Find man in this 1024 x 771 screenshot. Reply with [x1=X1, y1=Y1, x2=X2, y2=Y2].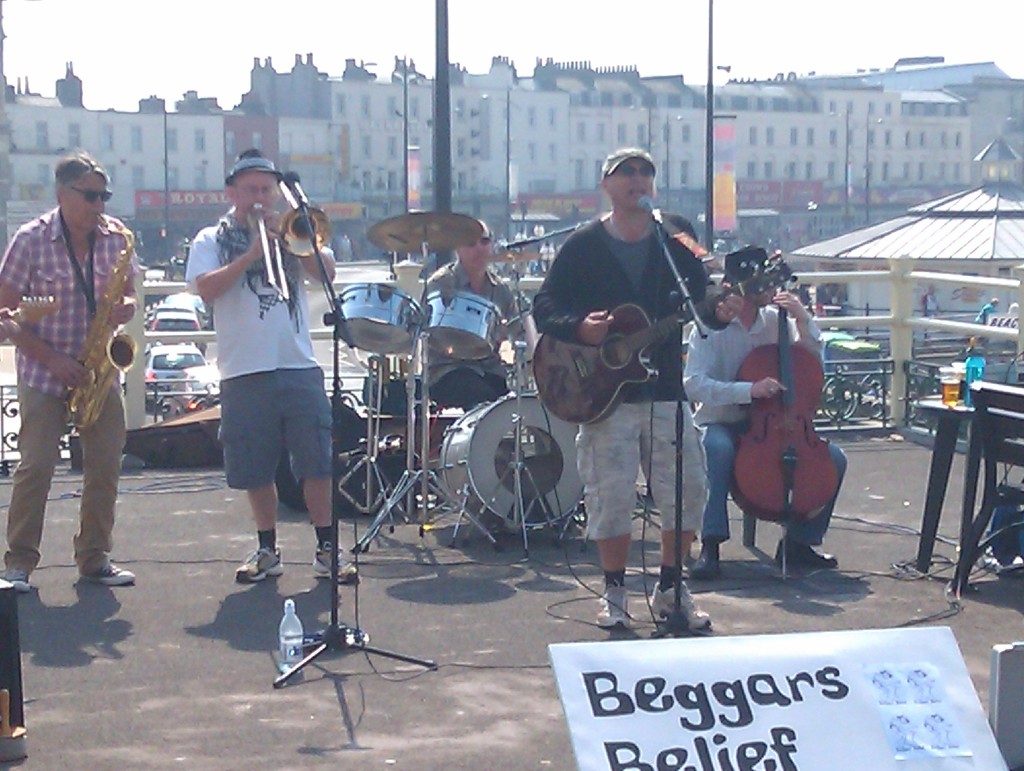
[x1=684, y1=291, x2=846, y2=583].
